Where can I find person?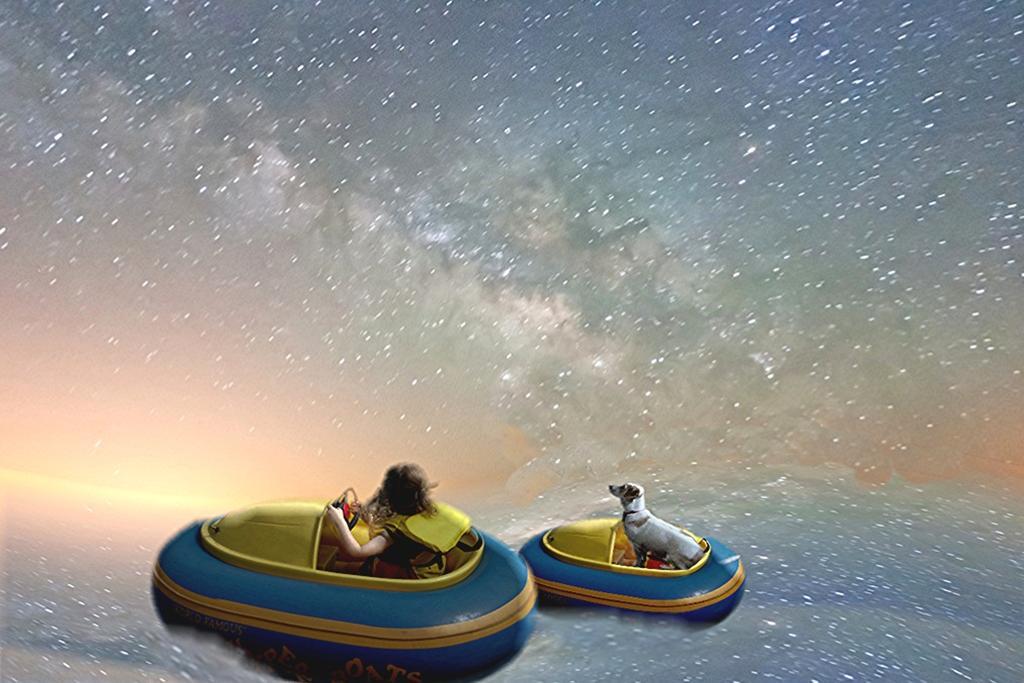
You can find it at rect(313, 461, 488, 619).
